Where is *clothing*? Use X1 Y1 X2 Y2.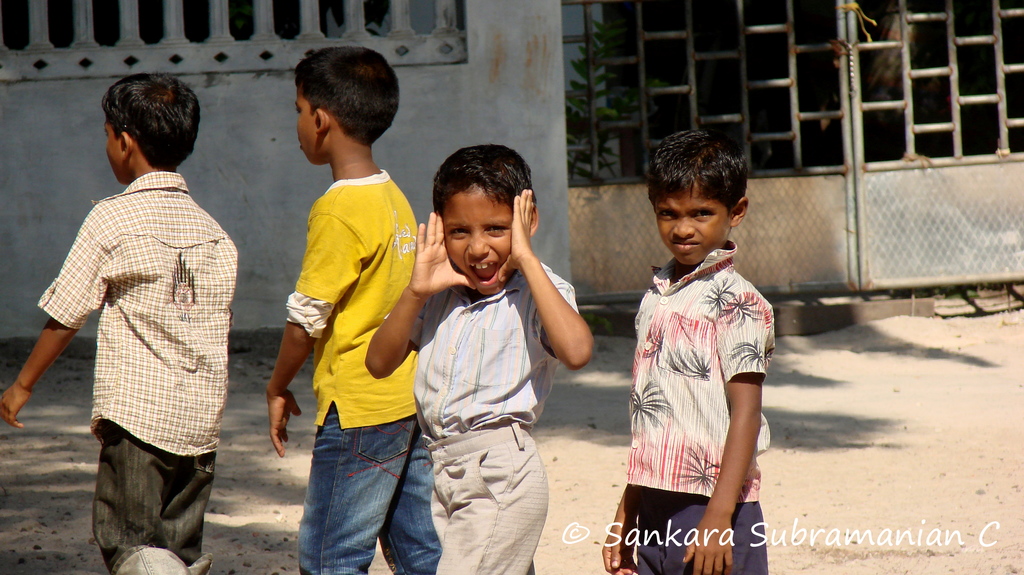
629 238 769 574.
